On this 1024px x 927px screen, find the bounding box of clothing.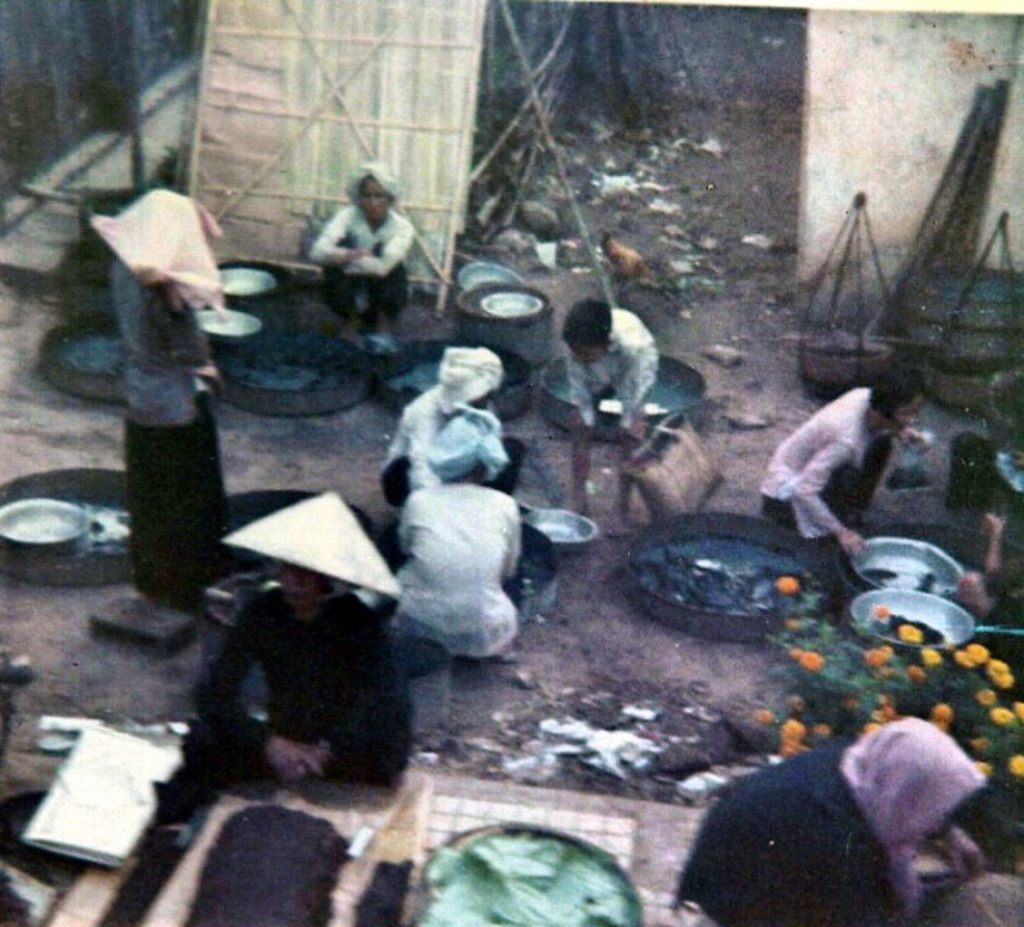
Bounding box: 398:476:522:664.
